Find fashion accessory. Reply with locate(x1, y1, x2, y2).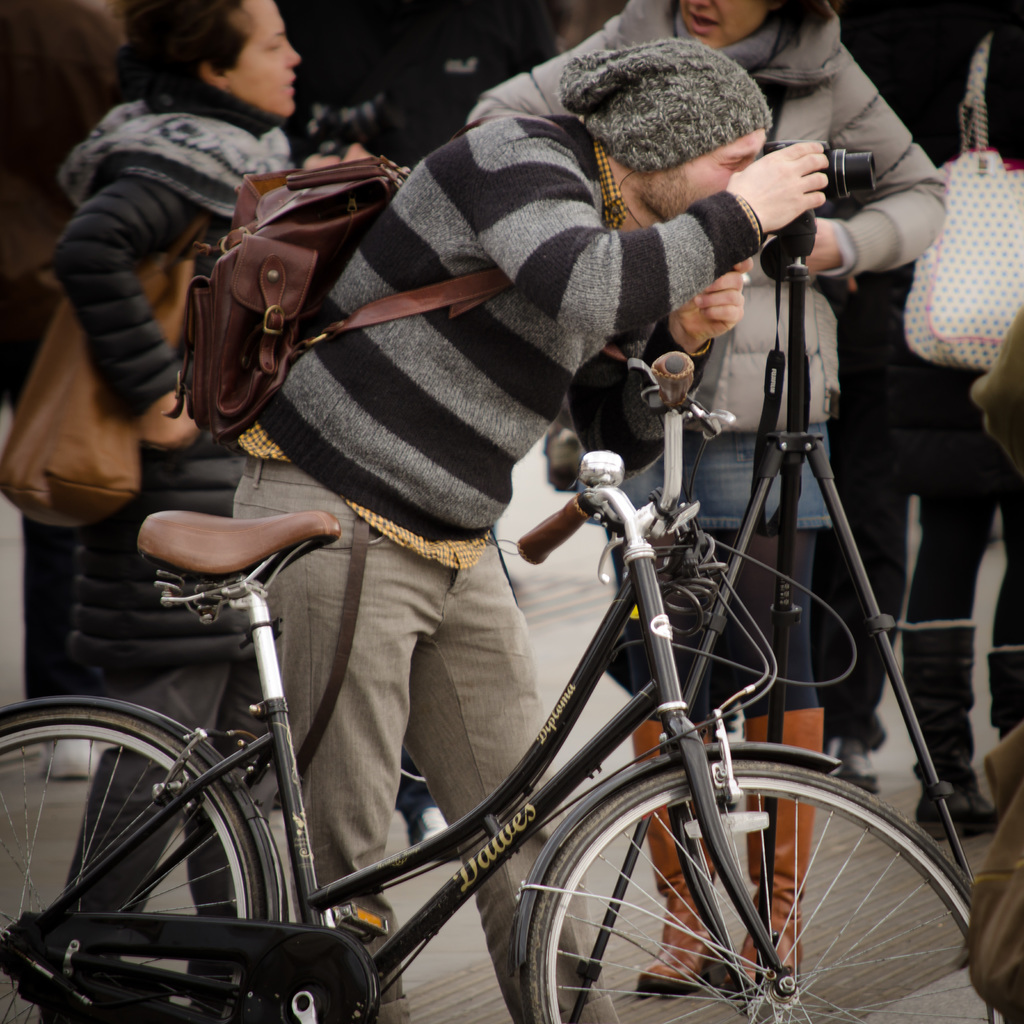
locate(37, 737, 100, 782).
